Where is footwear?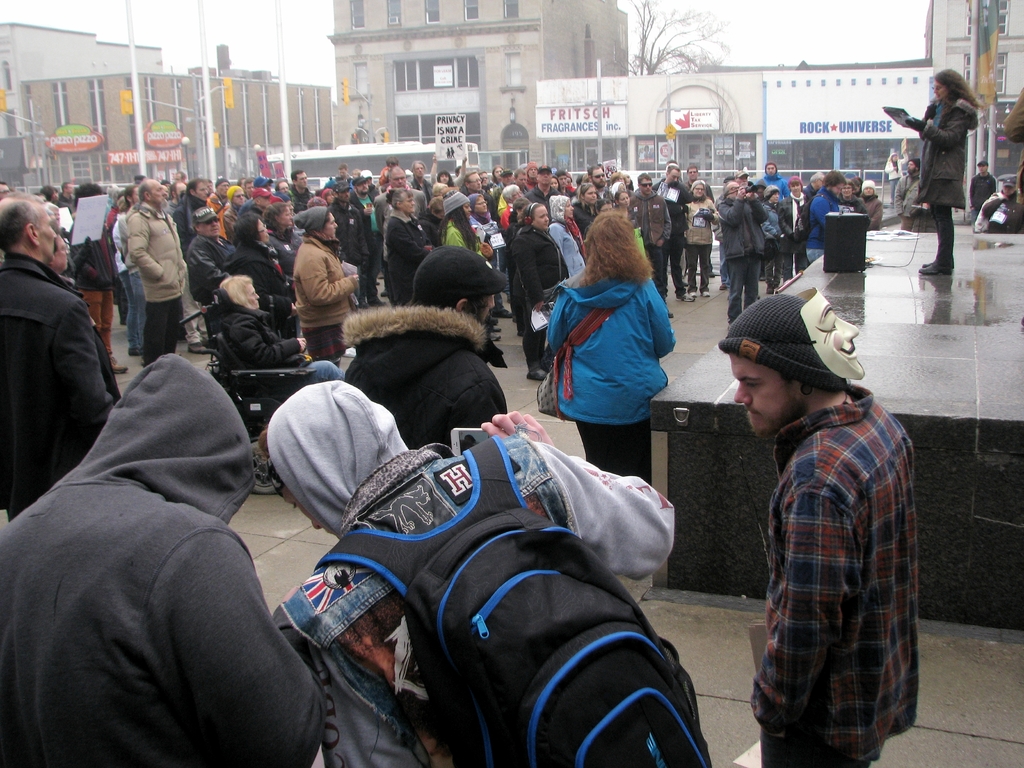
detection(676, 293, 696, 301).
